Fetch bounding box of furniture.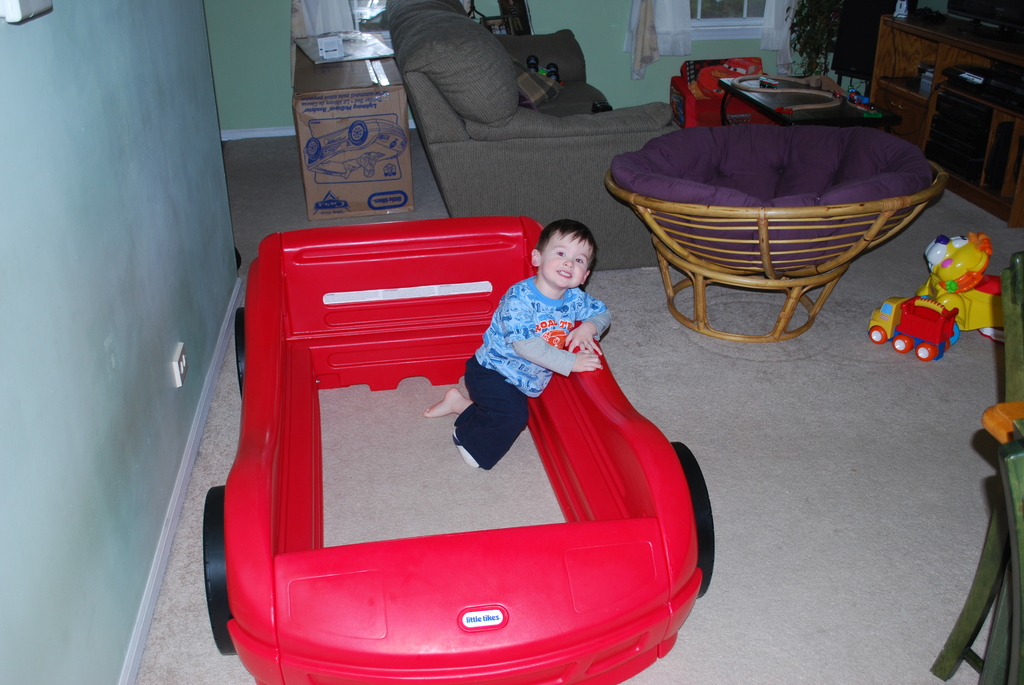
Bbox: box=[605, 118, 953, 345].
